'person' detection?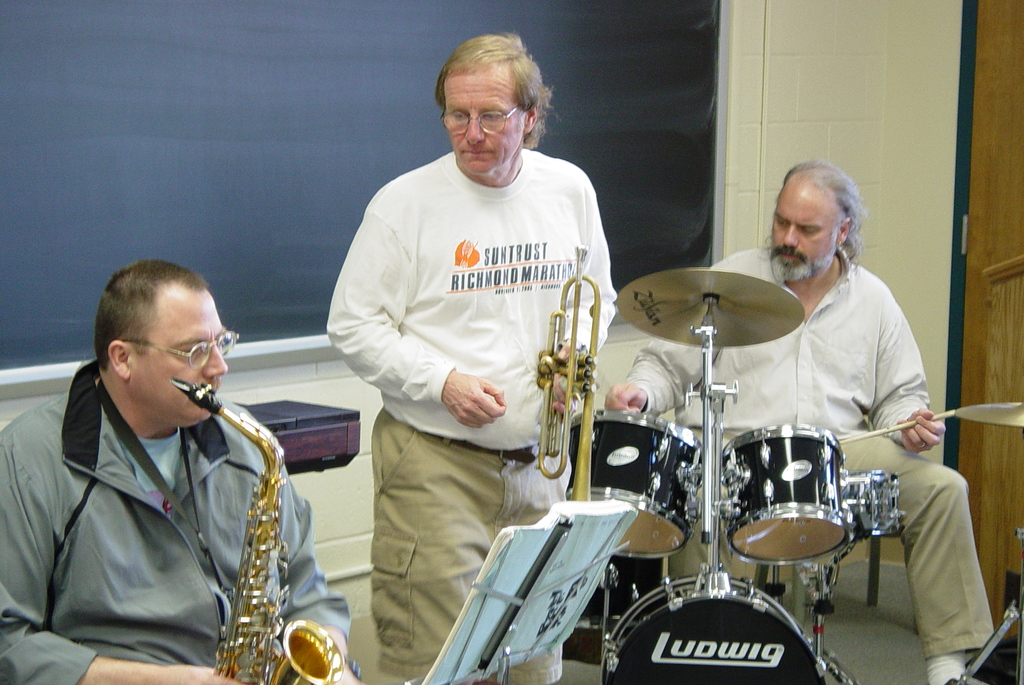
604:162:1000:684
